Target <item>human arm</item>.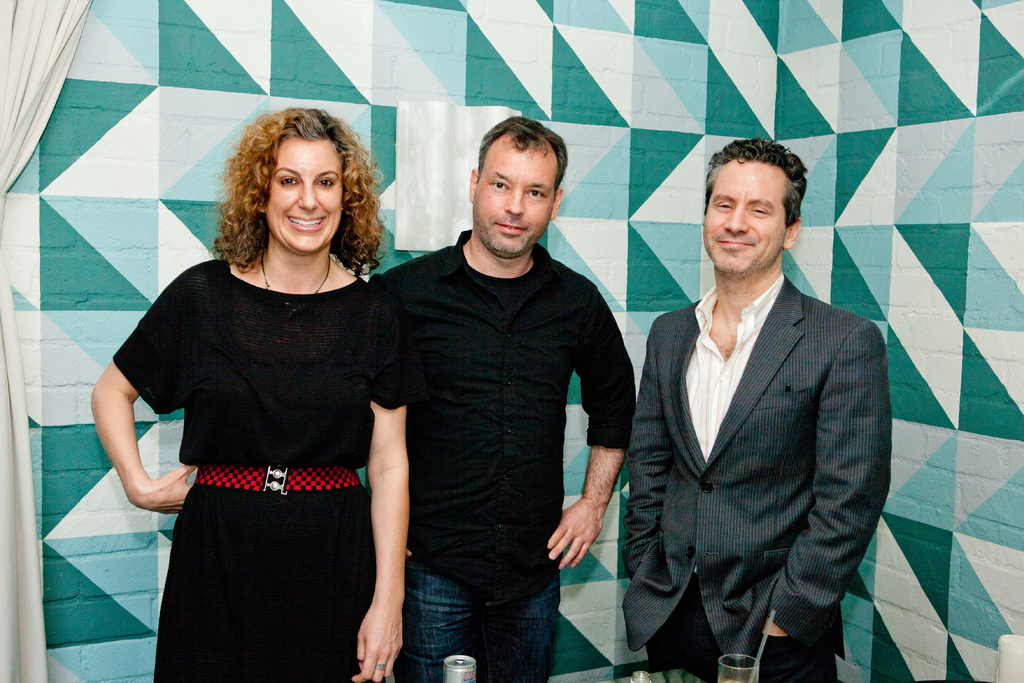
Target region: x1=767, y1=317, x2=891, y2=661.
